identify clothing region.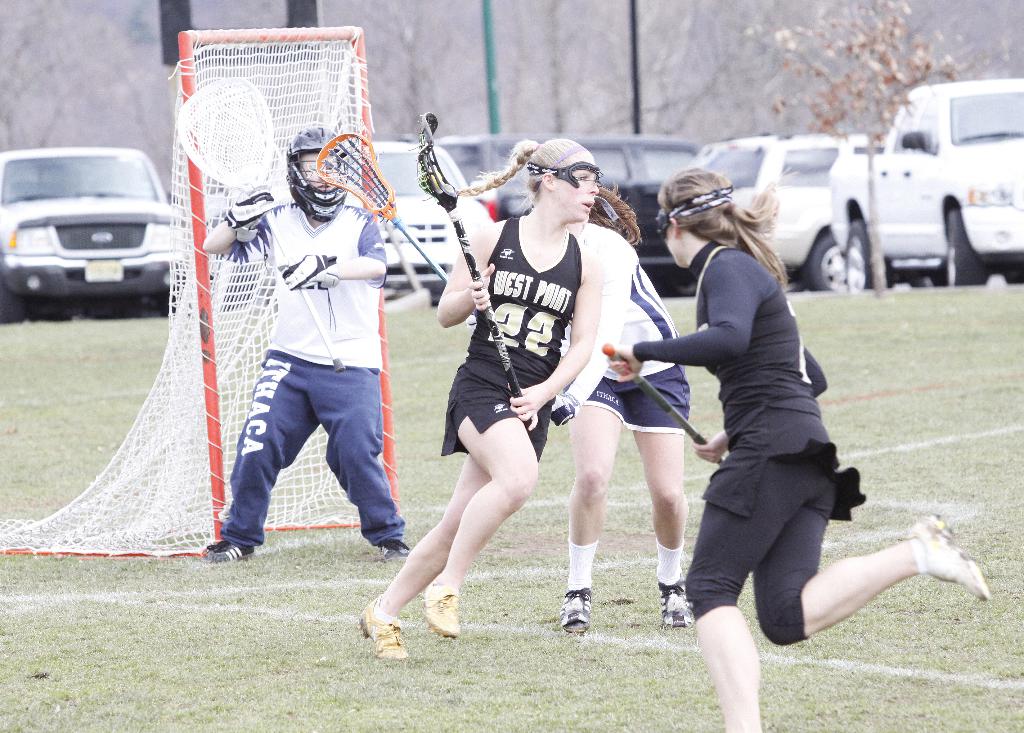
Region: 434 217 590 455.
